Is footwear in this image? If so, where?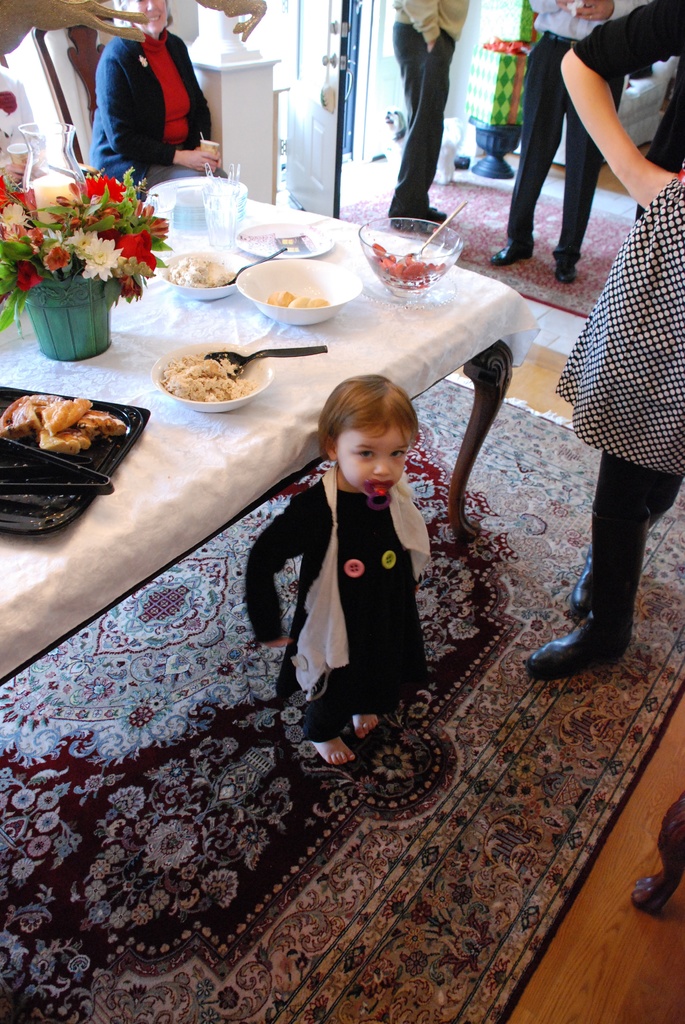
Yes, at rect(551, 260, 582, 287).
